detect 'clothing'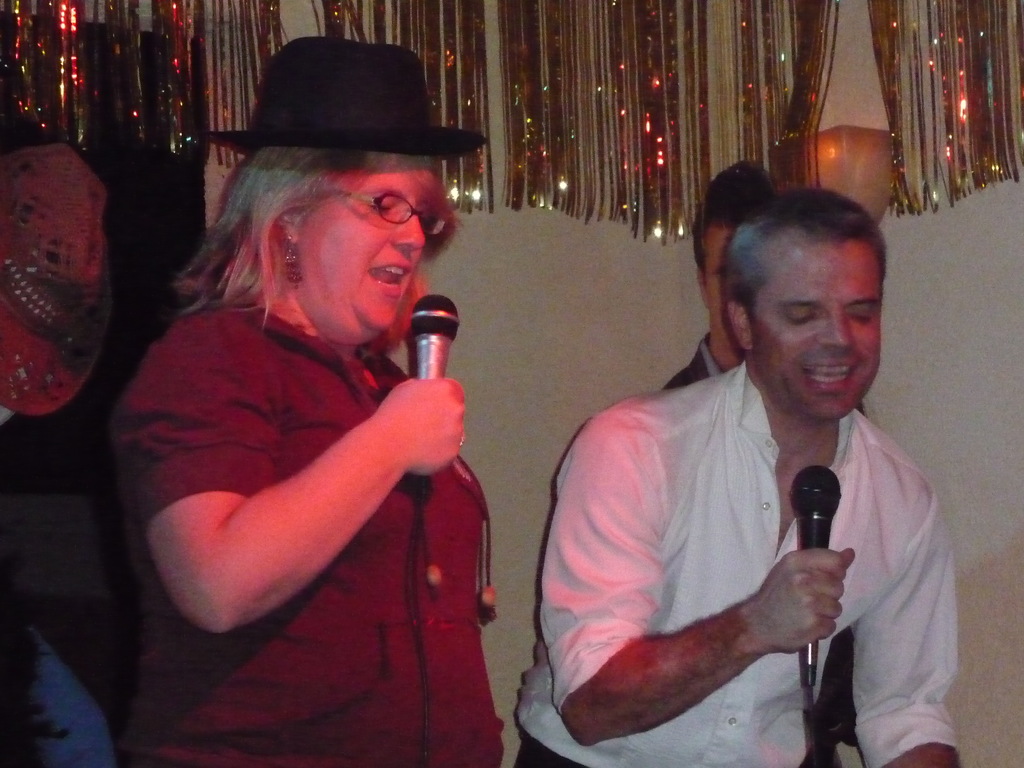
(536, 313, 947, 756)
